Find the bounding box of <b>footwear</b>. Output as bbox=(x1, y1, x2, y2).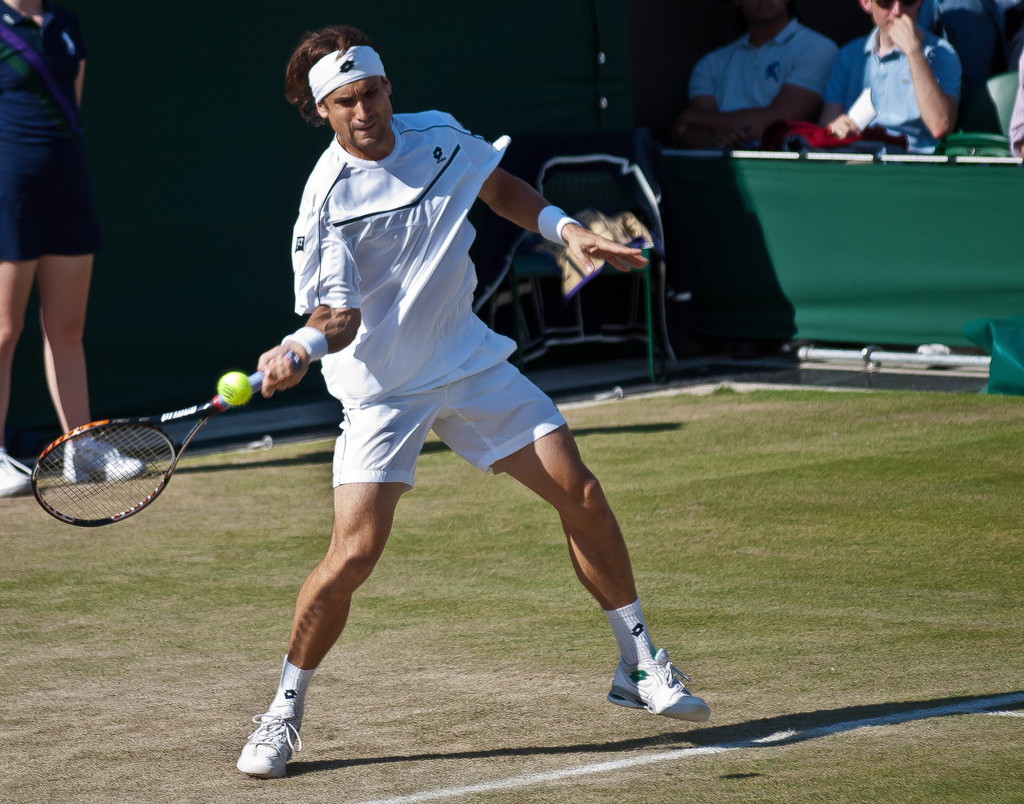
bbox=(62, 445, 146, 486).
